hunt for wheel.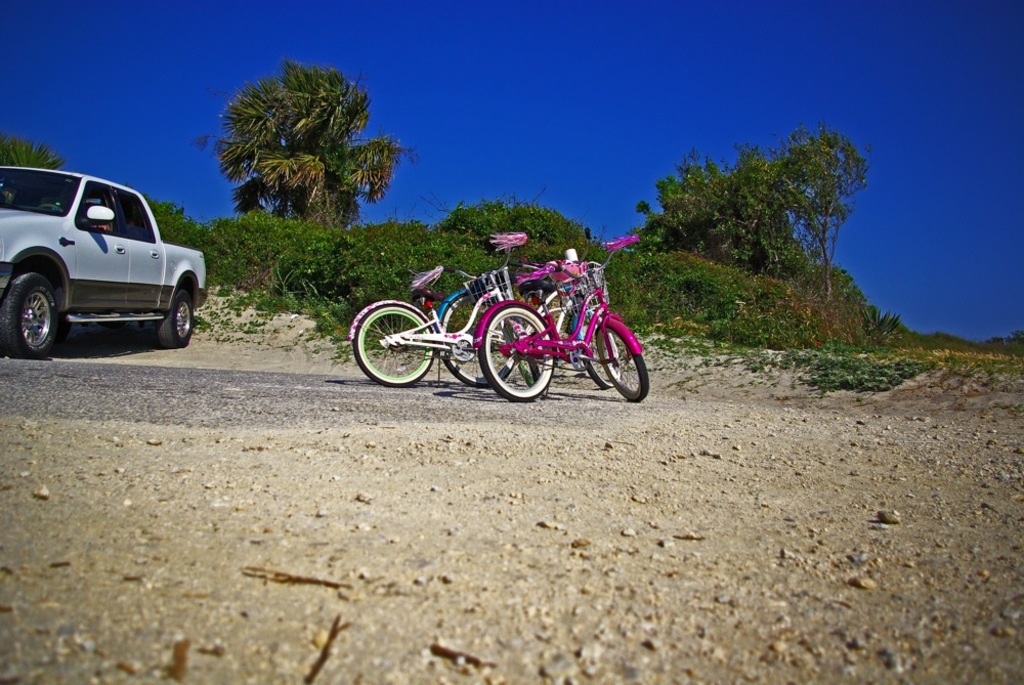
Hunted down at <bbox>487, 306, 557, 403</bbox>.
